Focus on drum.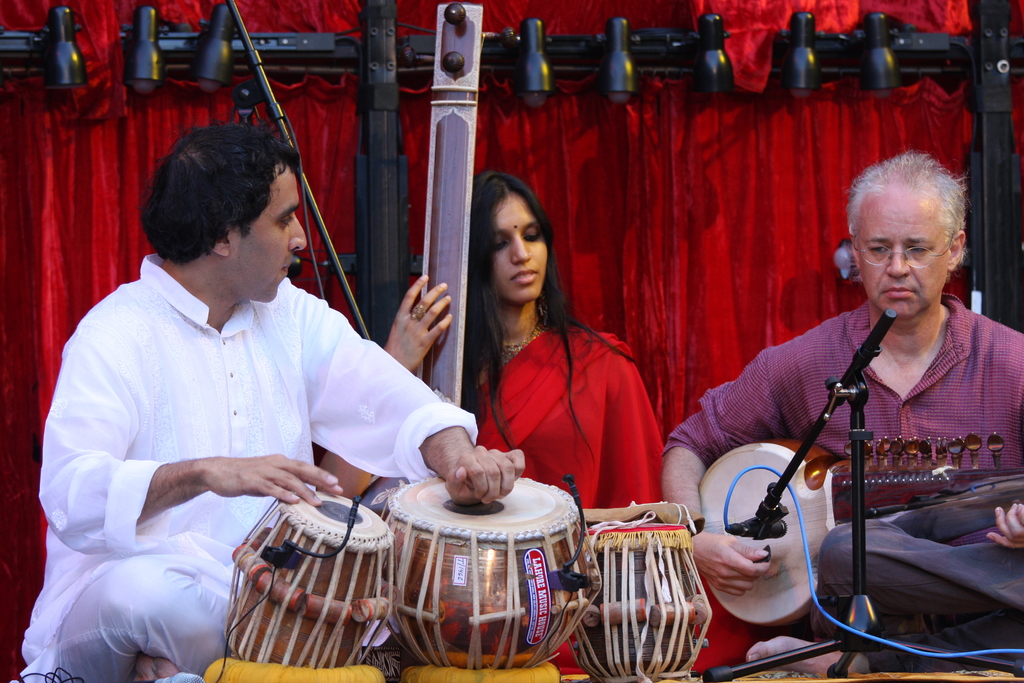
Focused at bbox=[380, 475, 602, 671].
